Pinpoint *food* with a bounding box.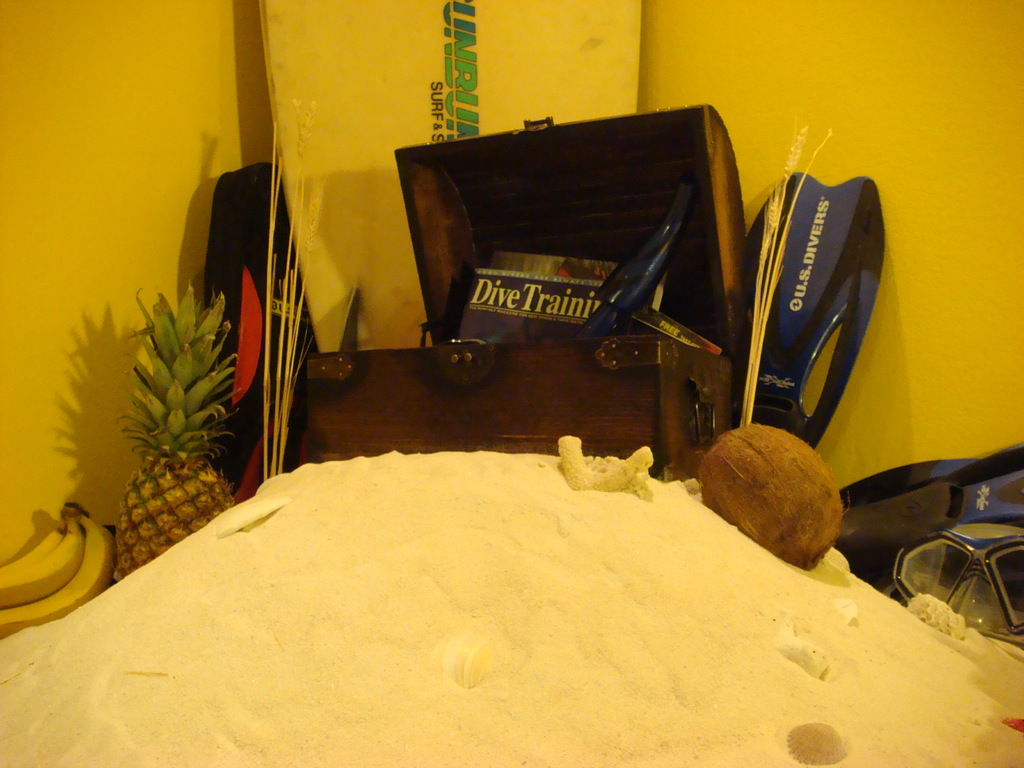
l=0, t=503, r=115, b=643.
